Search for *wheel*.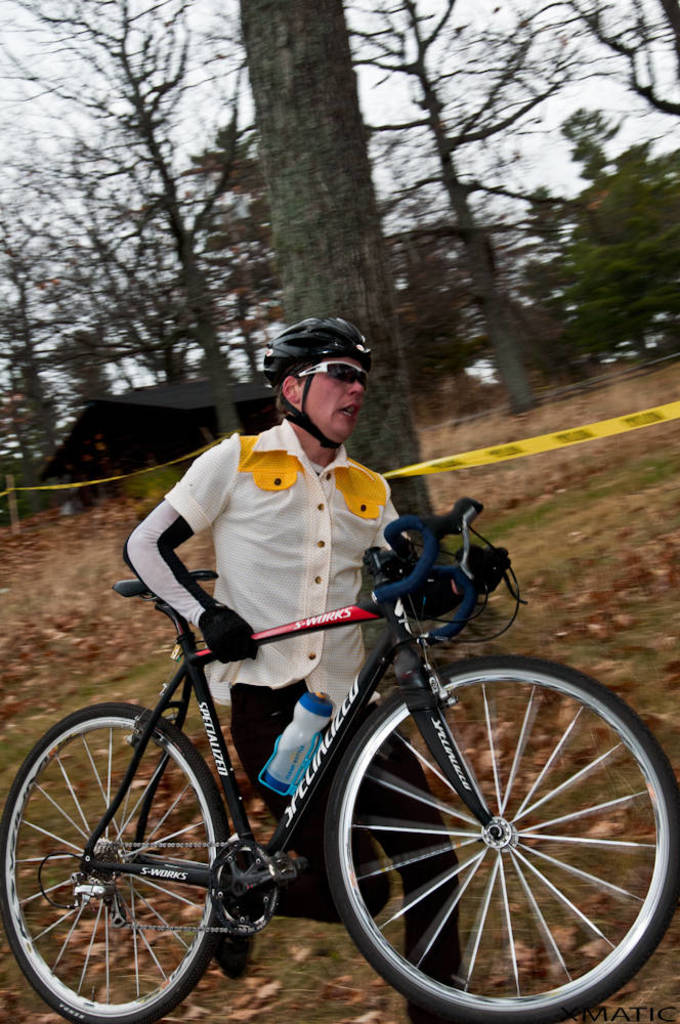
Found at bbox=(0, 708, 222, 1023).
